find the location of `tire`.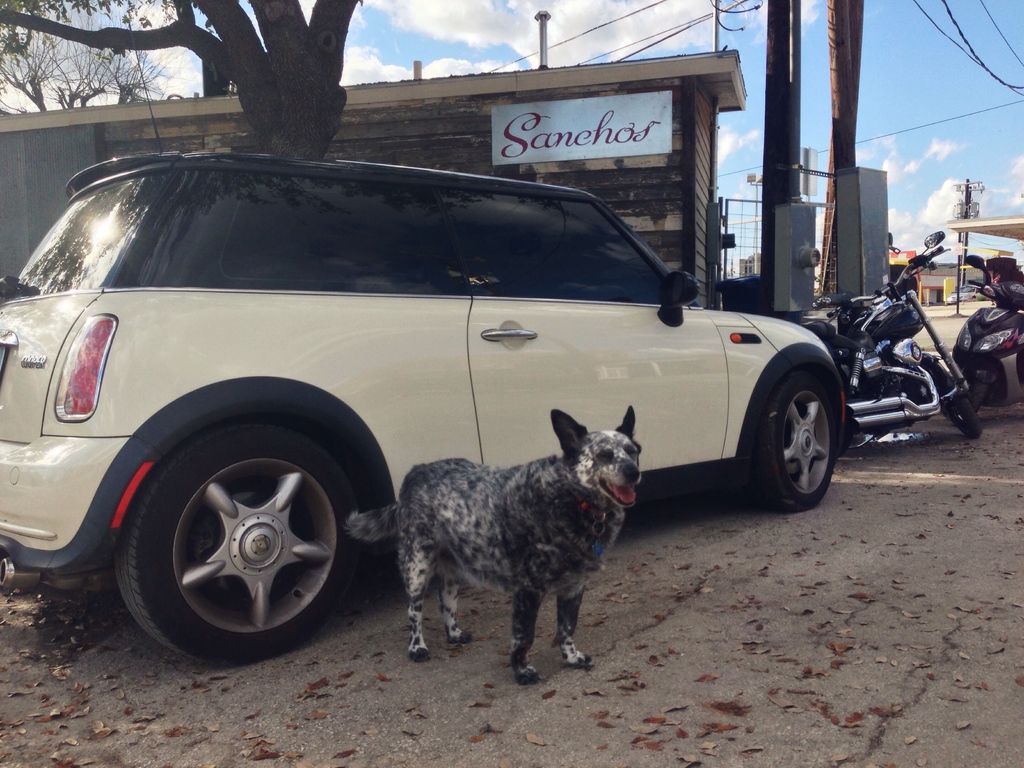
Location: 836,420,854,461.
